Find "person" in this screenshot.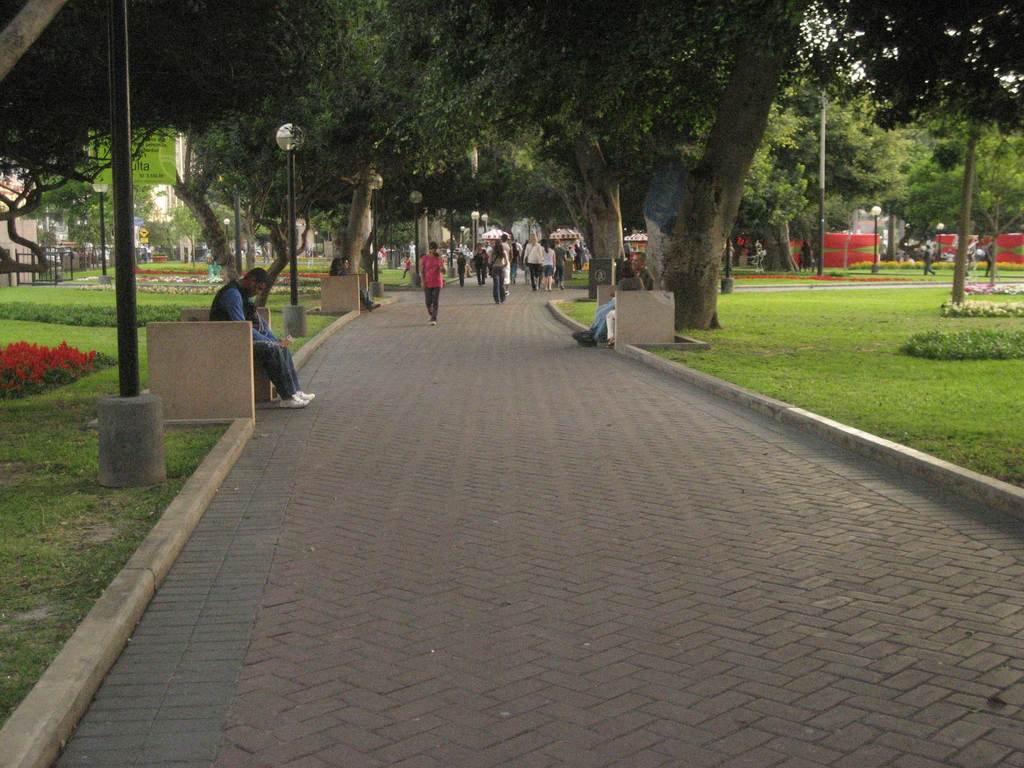
The bounding box for "person" is 984, 241, 993, 277.
